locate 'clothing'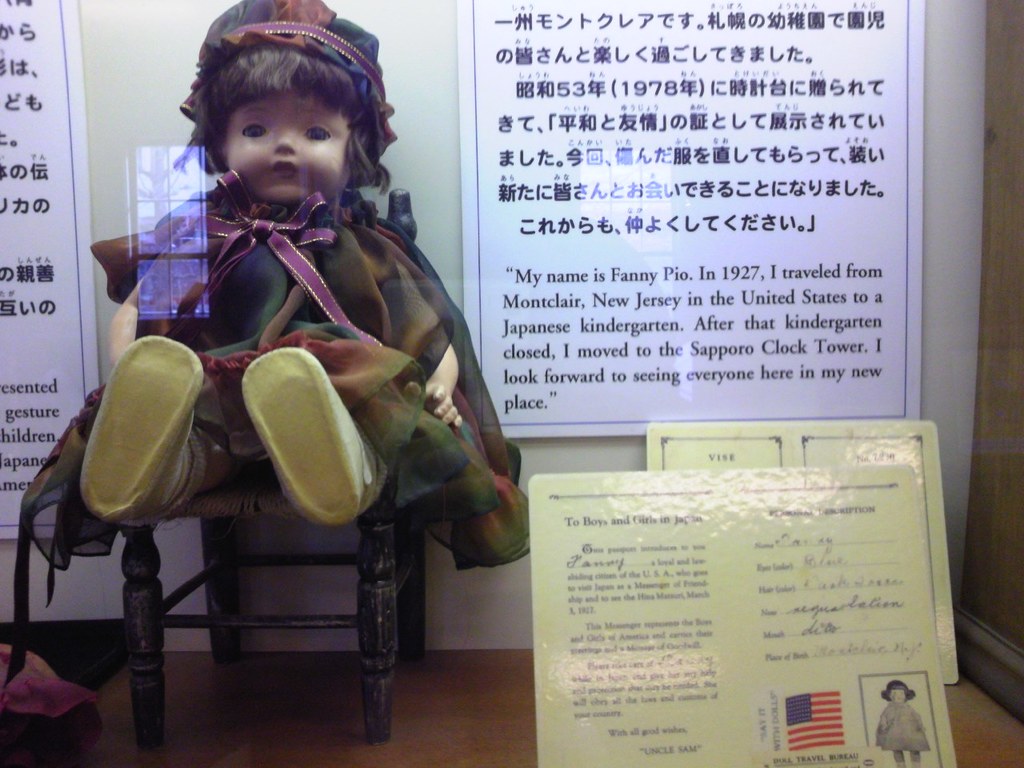
2/190/528/683
